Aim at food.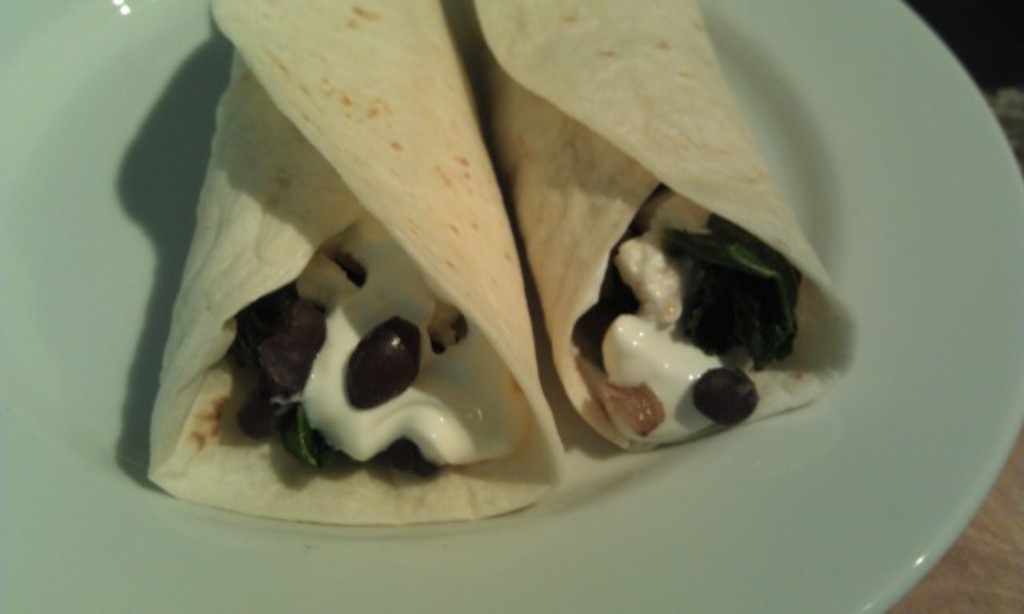
Aimed at region(139, 0, 568, 528).
